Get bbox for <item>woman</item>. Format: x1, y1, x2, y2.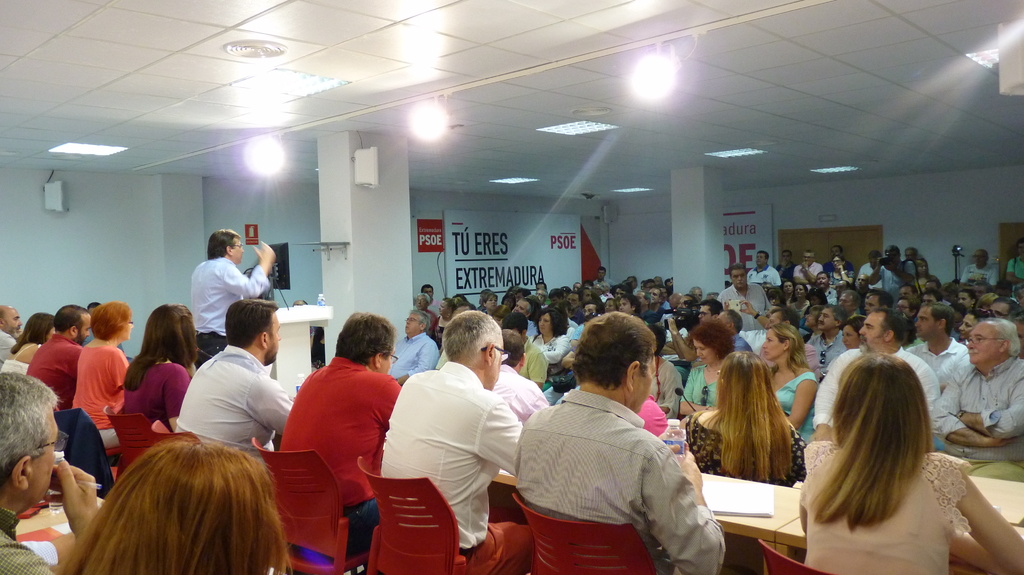
500, 292, 516, 315.
